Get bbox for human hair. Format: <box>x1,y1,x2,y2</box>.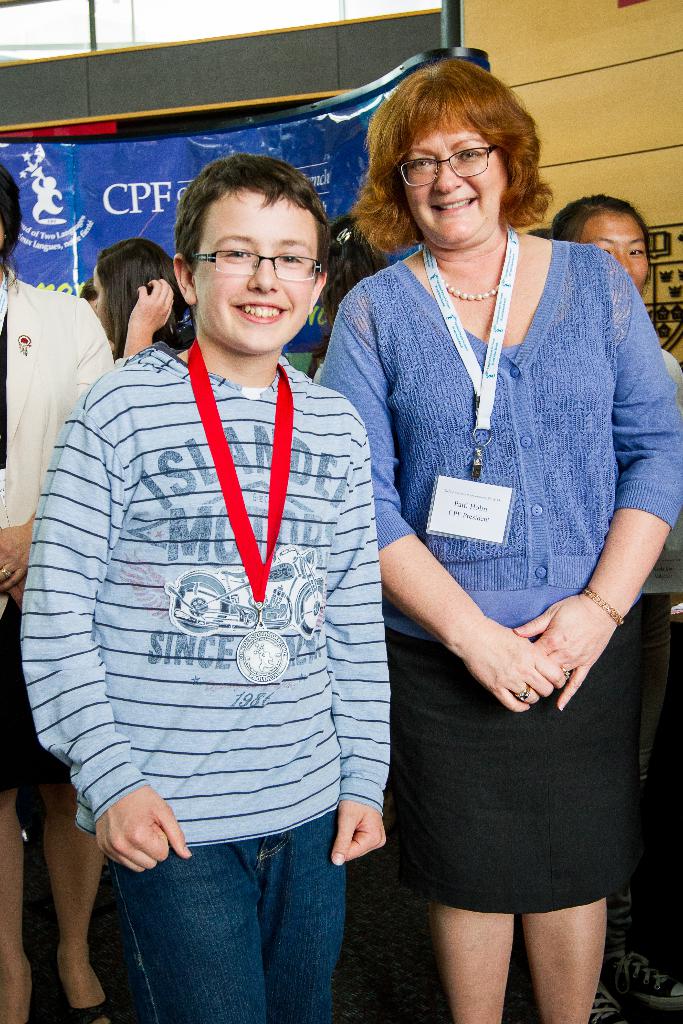
<box>554,190,654,260</box>.
